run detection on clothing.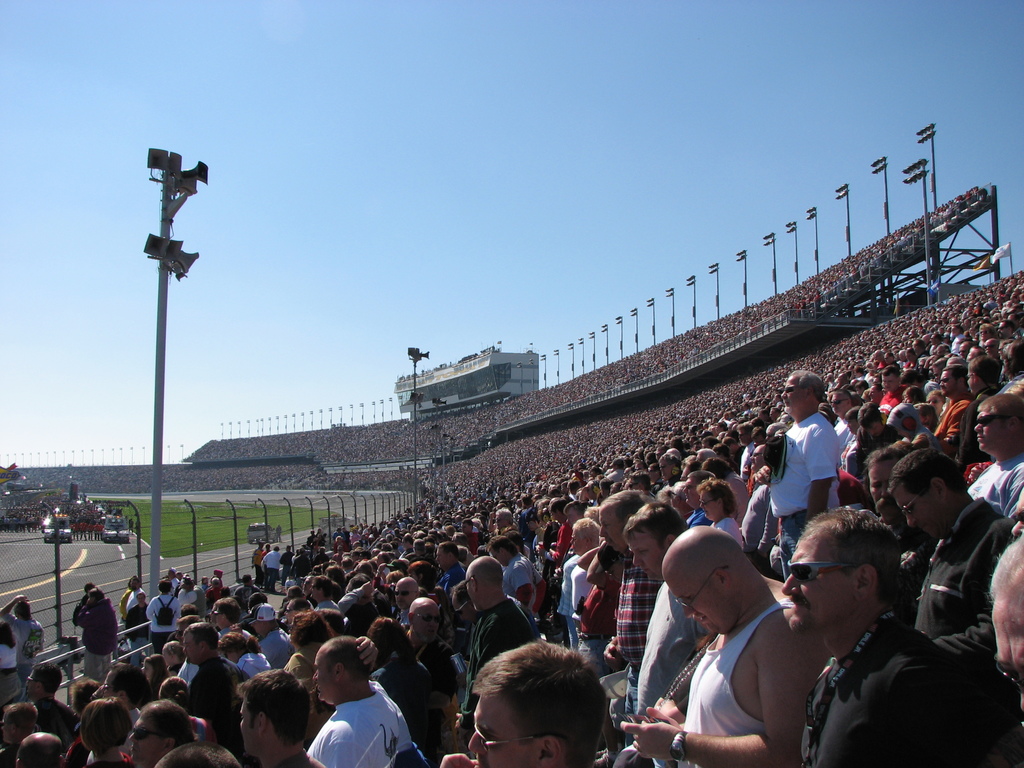
Result: 739/442/753/478.
